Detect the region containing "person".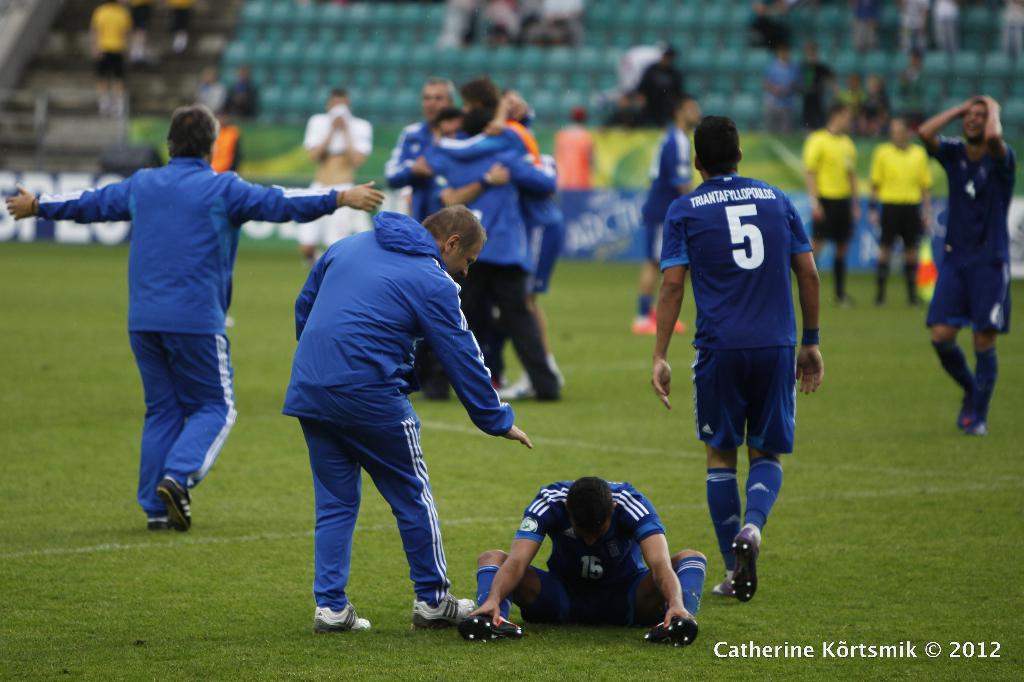
1001:0:1023:57.
